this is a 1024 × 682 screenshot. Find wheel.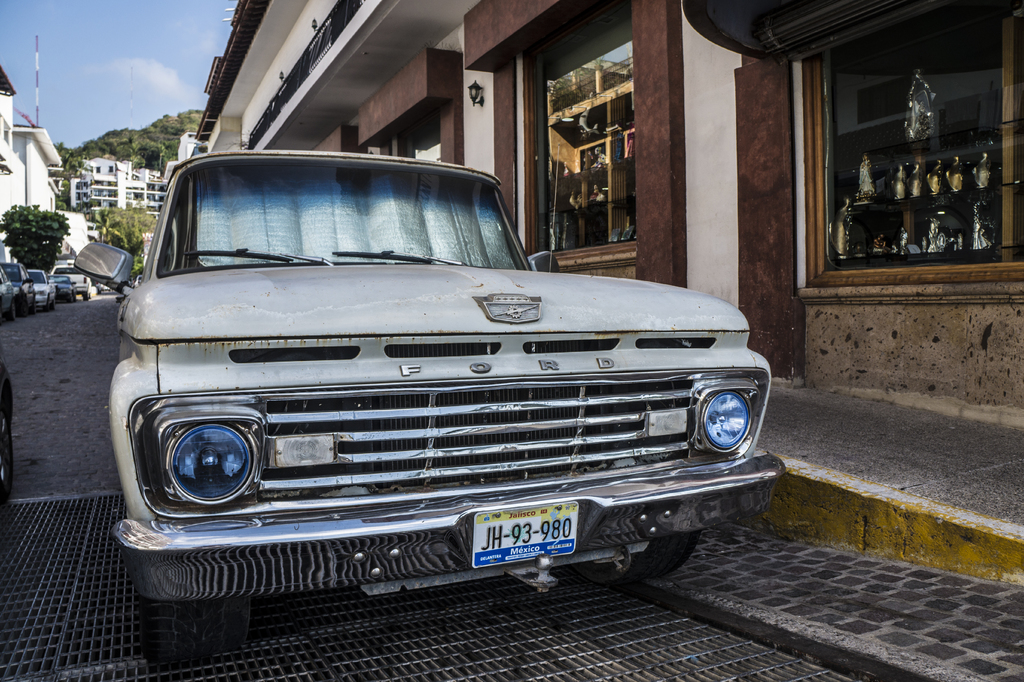
Bounding box: box(7, 298, 17, 322).
